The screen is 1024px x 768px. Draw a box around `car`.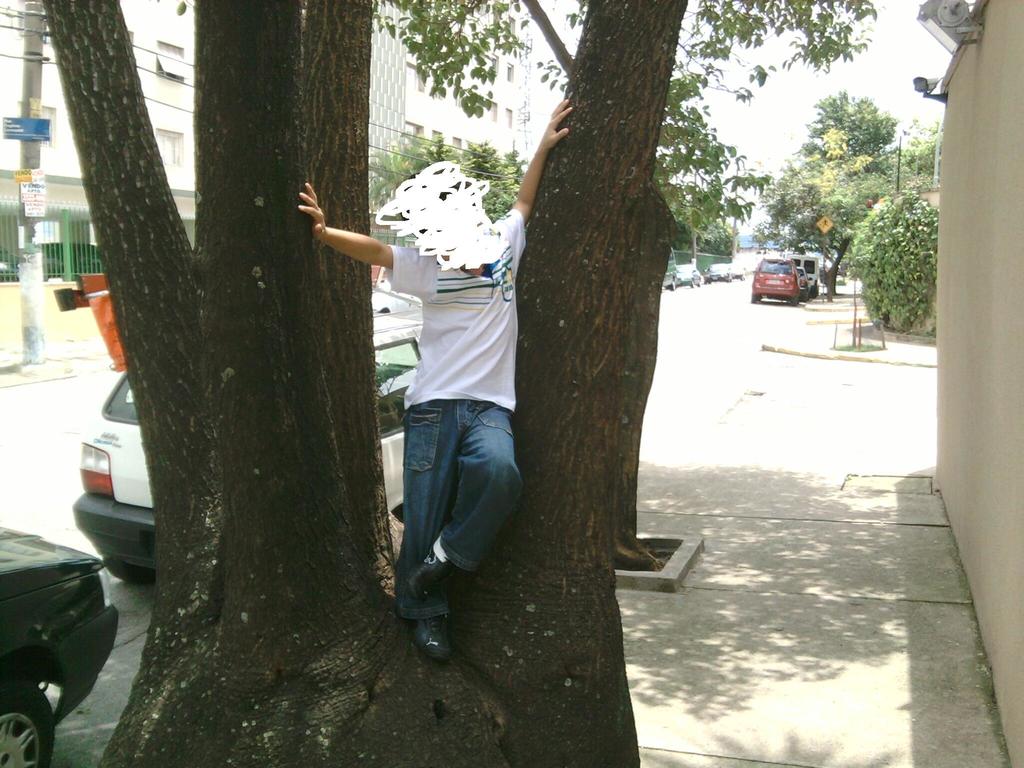
box=[753, 256, 801, 306].
